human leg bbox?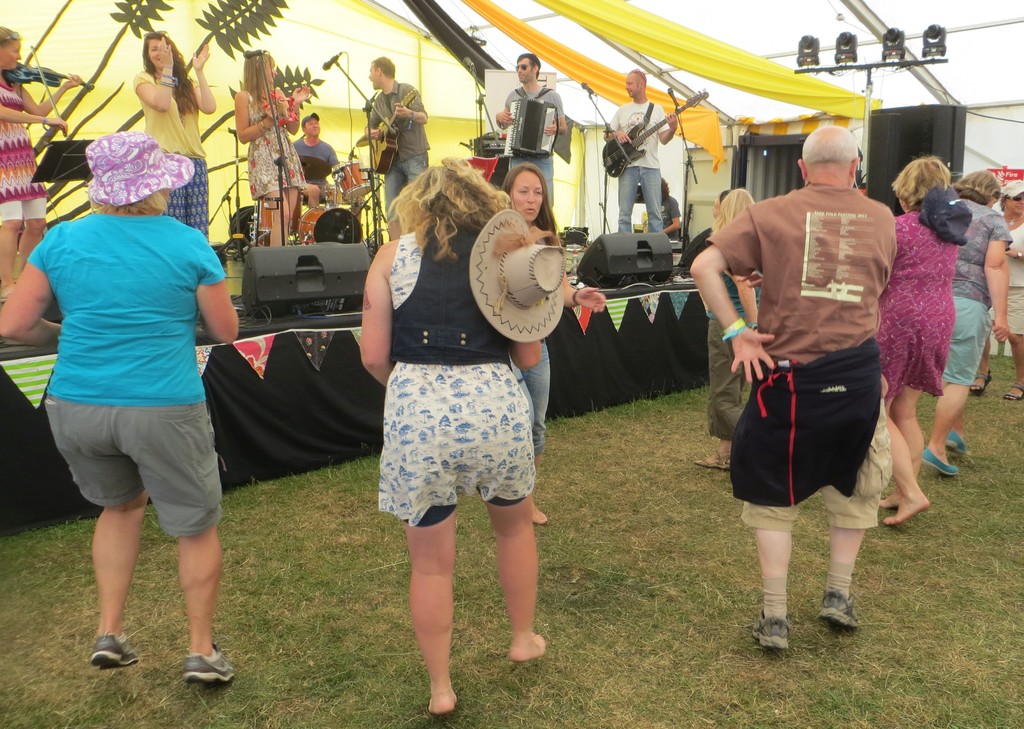
select_region(882, 385, 931, 527)
